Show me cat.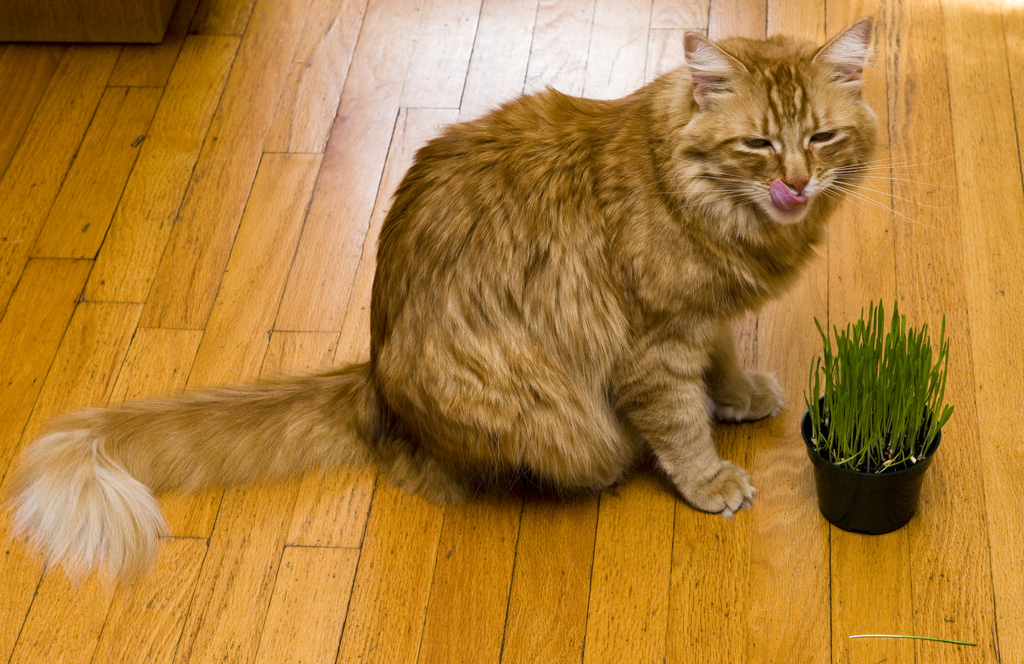
cat is here: (left=0, top=17, right=970, bottom=588).
